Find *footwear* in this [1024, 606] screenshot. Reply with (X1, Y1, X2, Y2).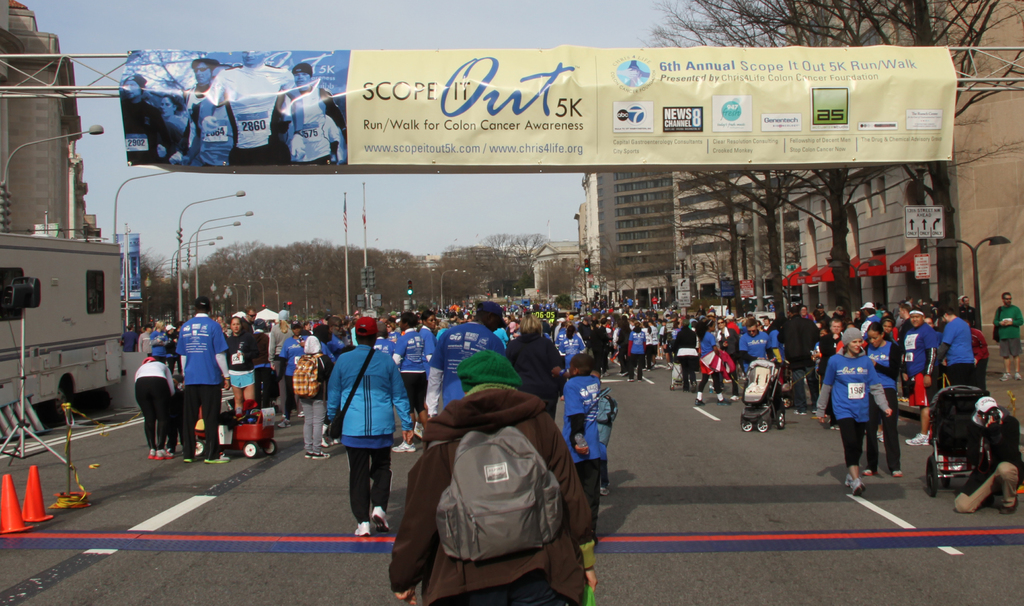
(200, 453, 228, 465).
